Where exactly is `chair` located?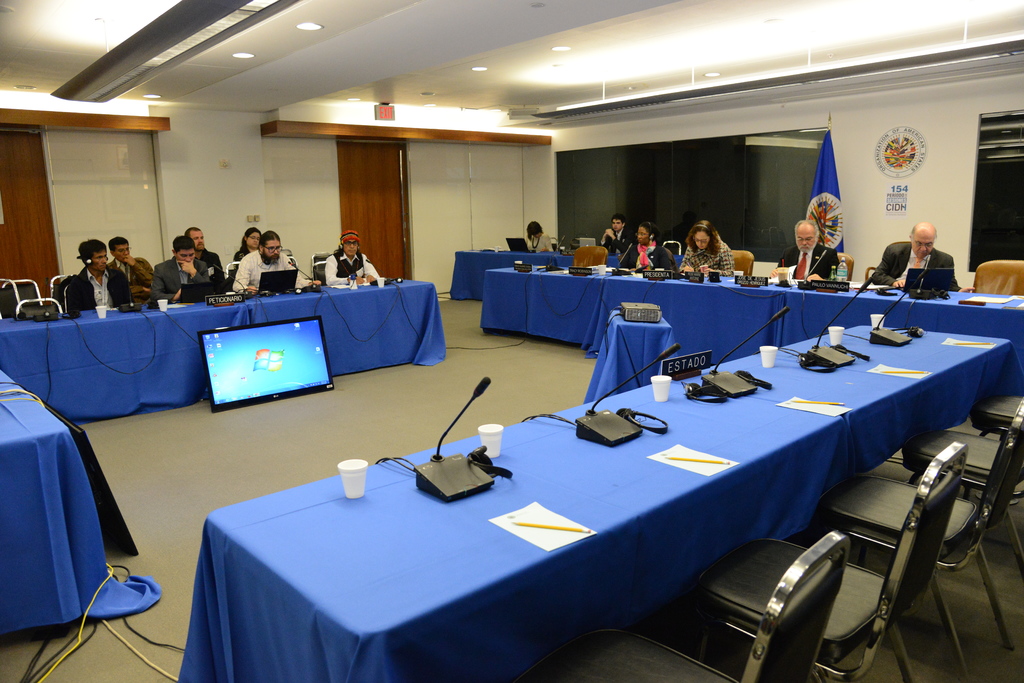
Its bounding box is {"x1": 959, "y1": 259, "x2": 1023, "y2": 299}.
